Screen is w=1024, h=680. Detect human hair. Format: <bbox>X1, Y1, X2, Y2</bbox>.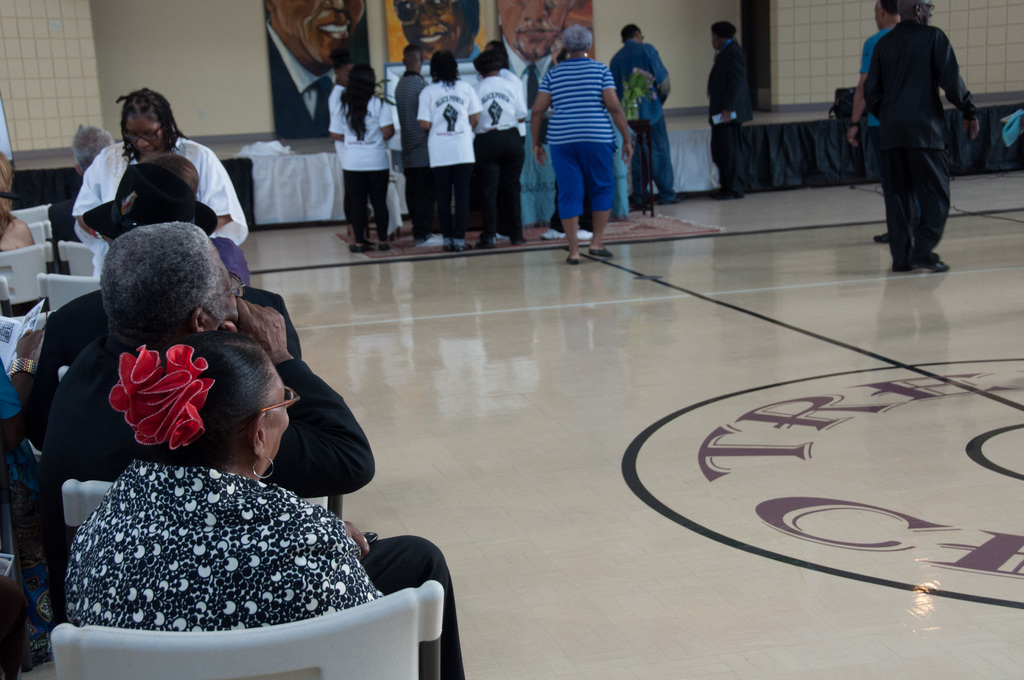
<bbox>115, 88, 181, 163</bbox>.
